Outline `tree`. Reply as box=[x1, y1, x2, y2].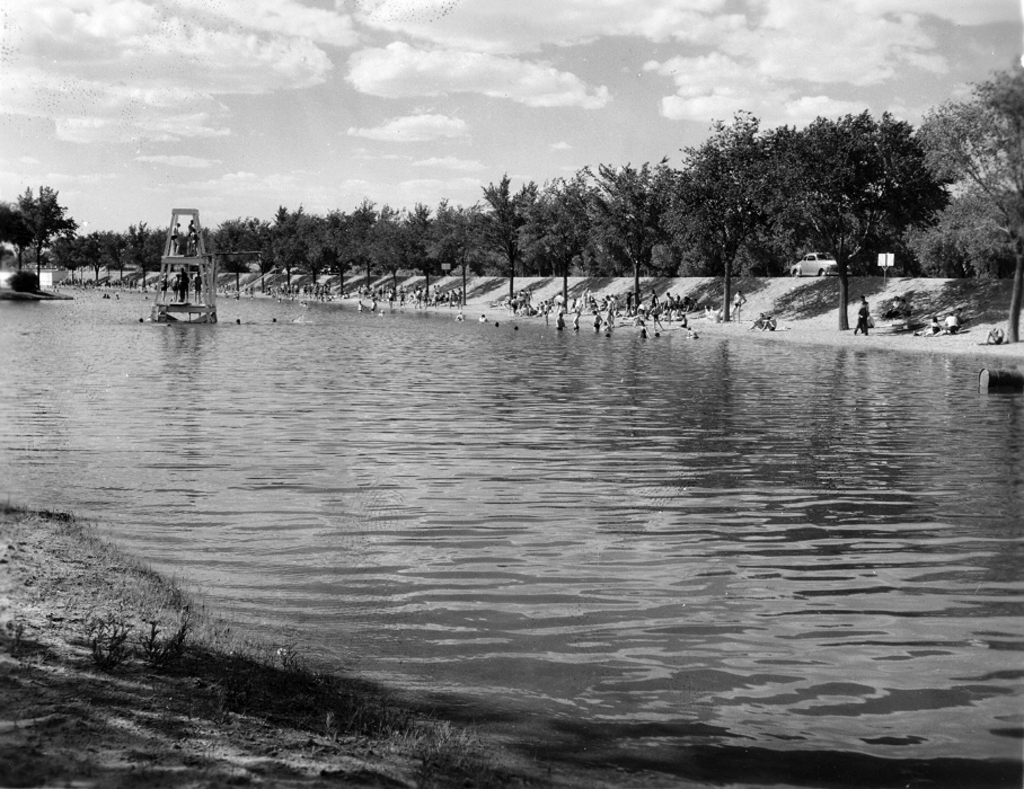
box=[911, 74, 1023, 343].
